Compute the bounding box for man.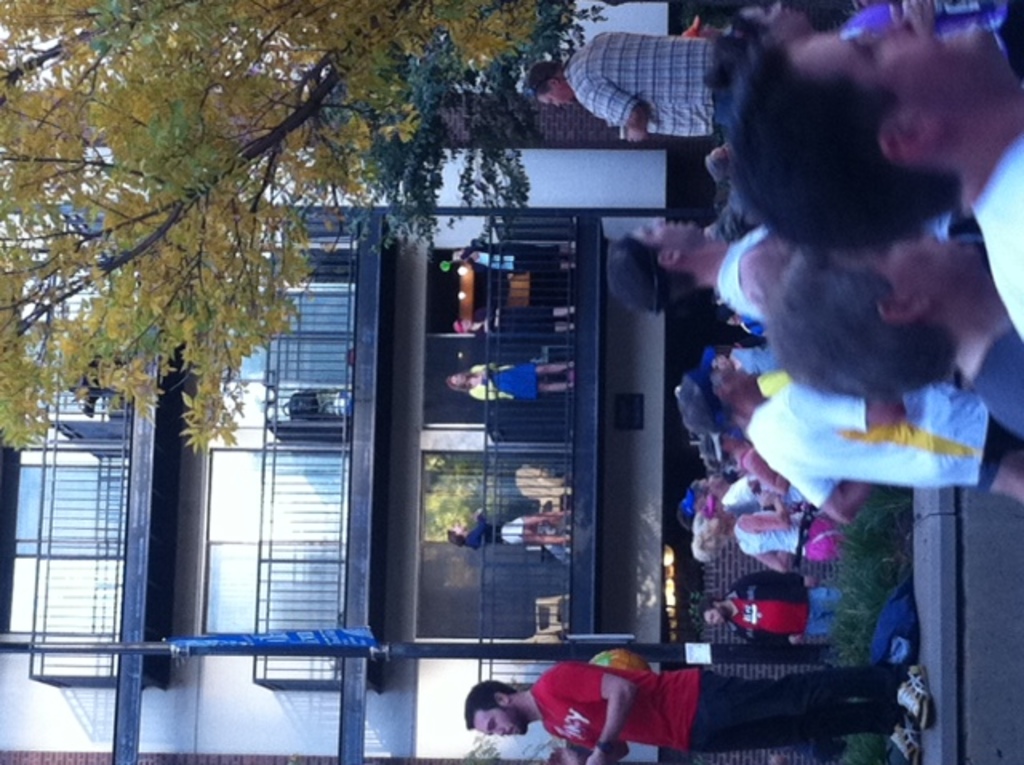
[left=667, top=360, right=1022, bottom=506].
